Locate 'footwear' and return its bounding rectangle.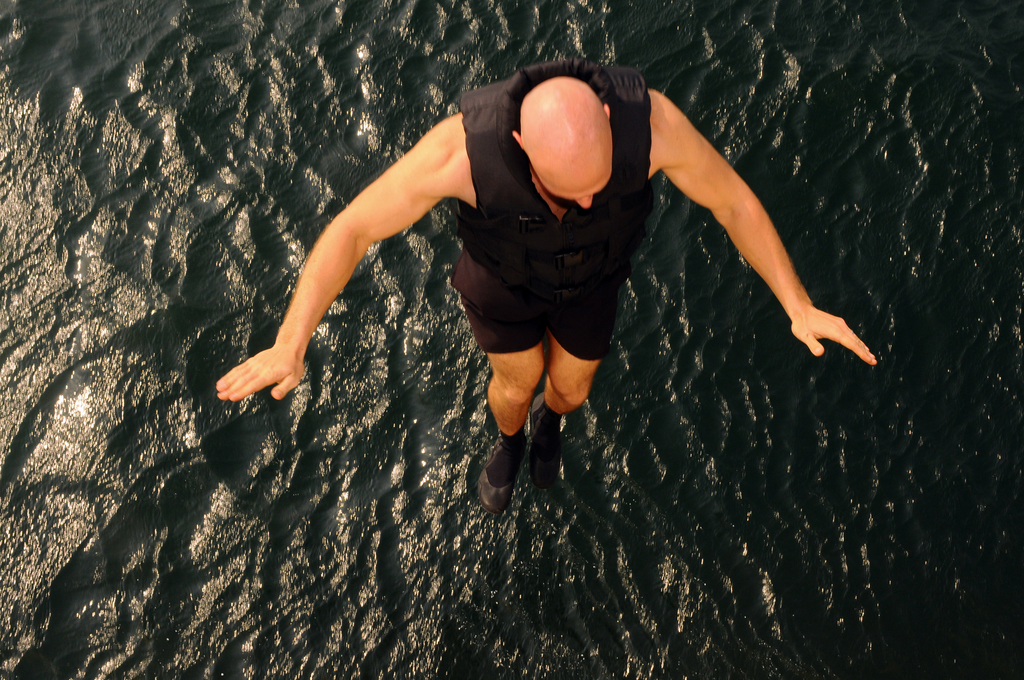
[left=535, top=397, right=566, bottom=489].
